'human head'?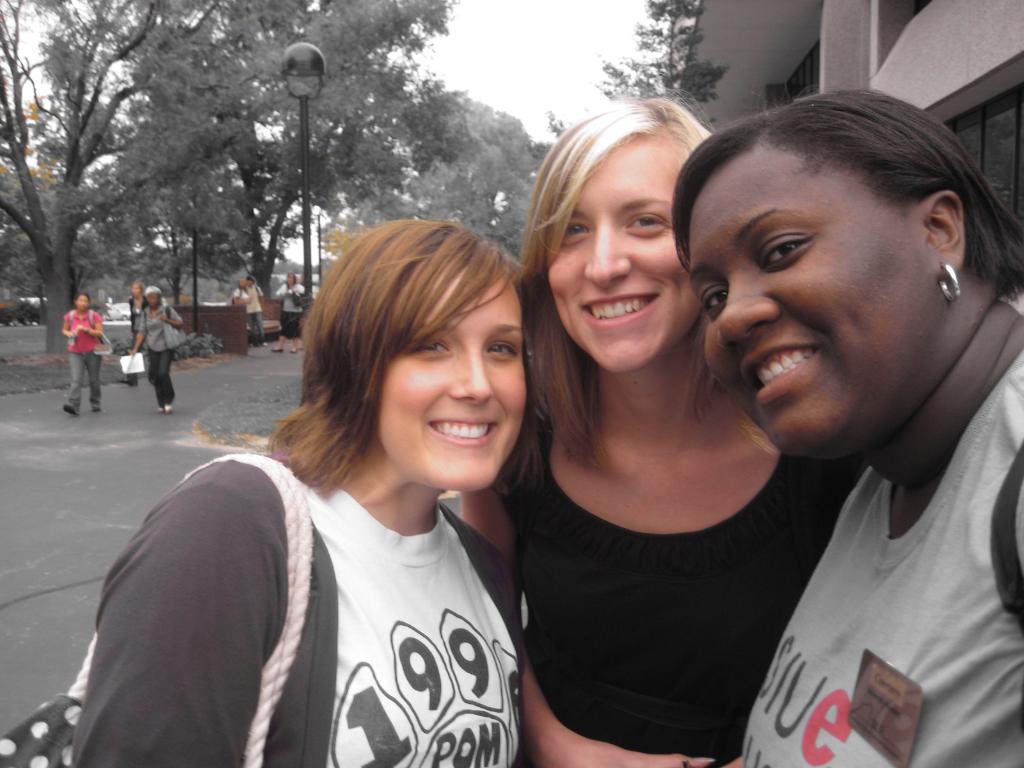
<region>314, 221, 531, 495</region>
